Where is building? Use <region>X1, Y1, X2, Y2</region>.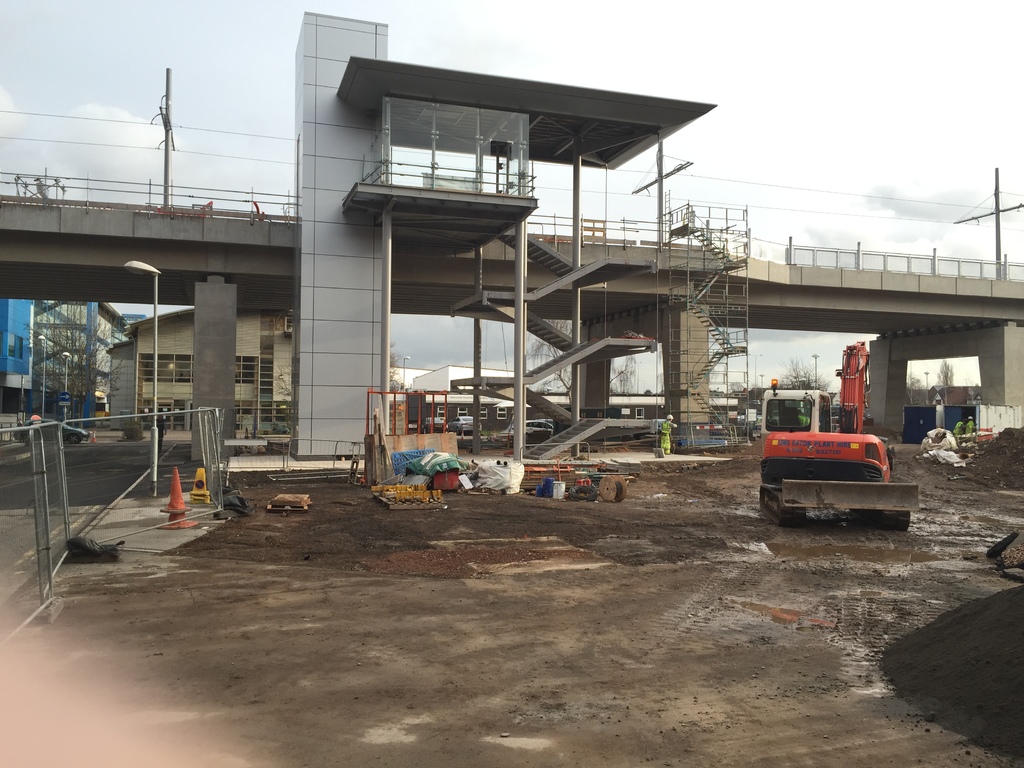
<region>102, 301, 296, 431</region>.
